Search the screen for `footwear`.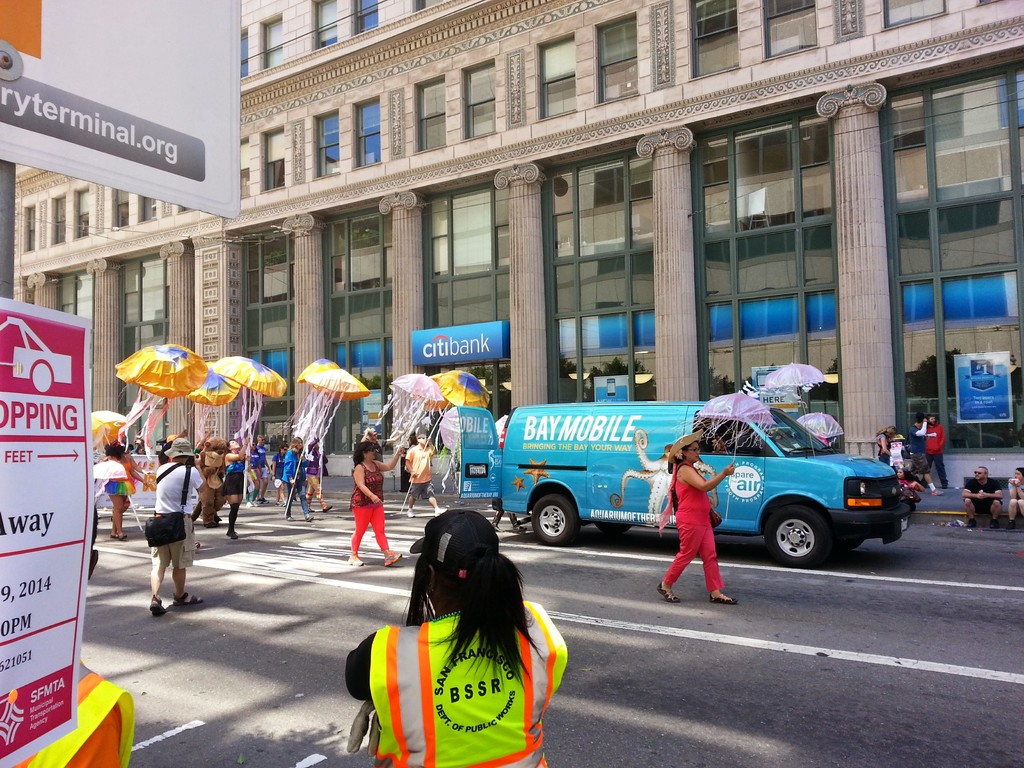
Found at 653,579,678,604.
